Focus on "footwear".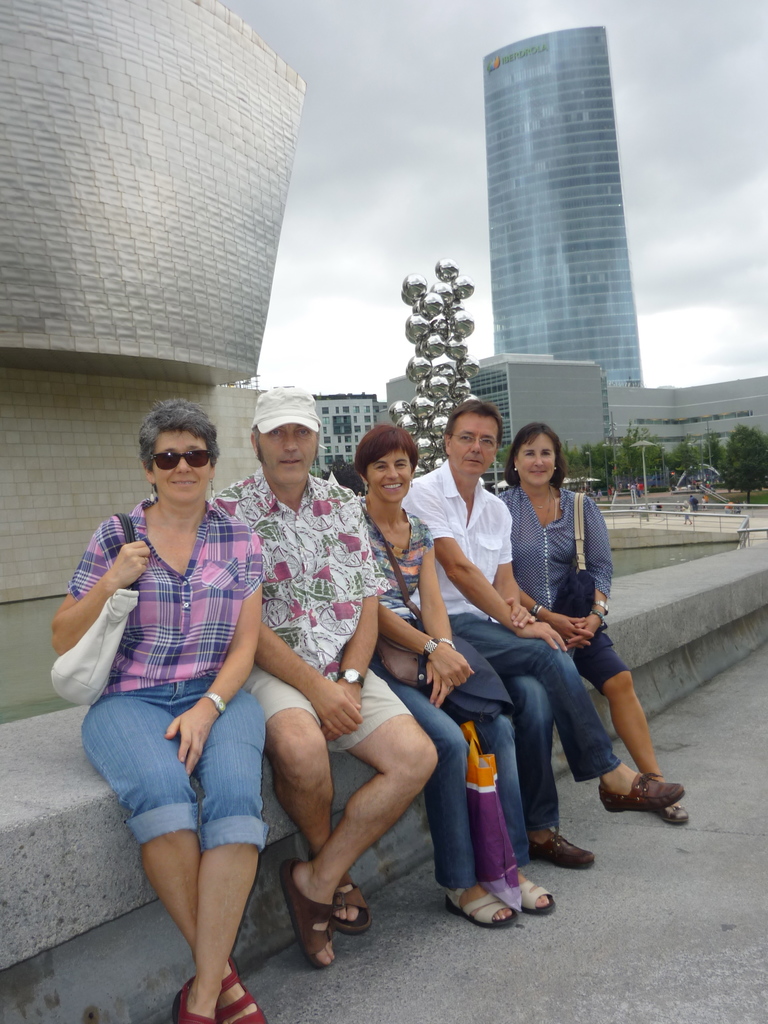
Focused at [488,865,552,914].
